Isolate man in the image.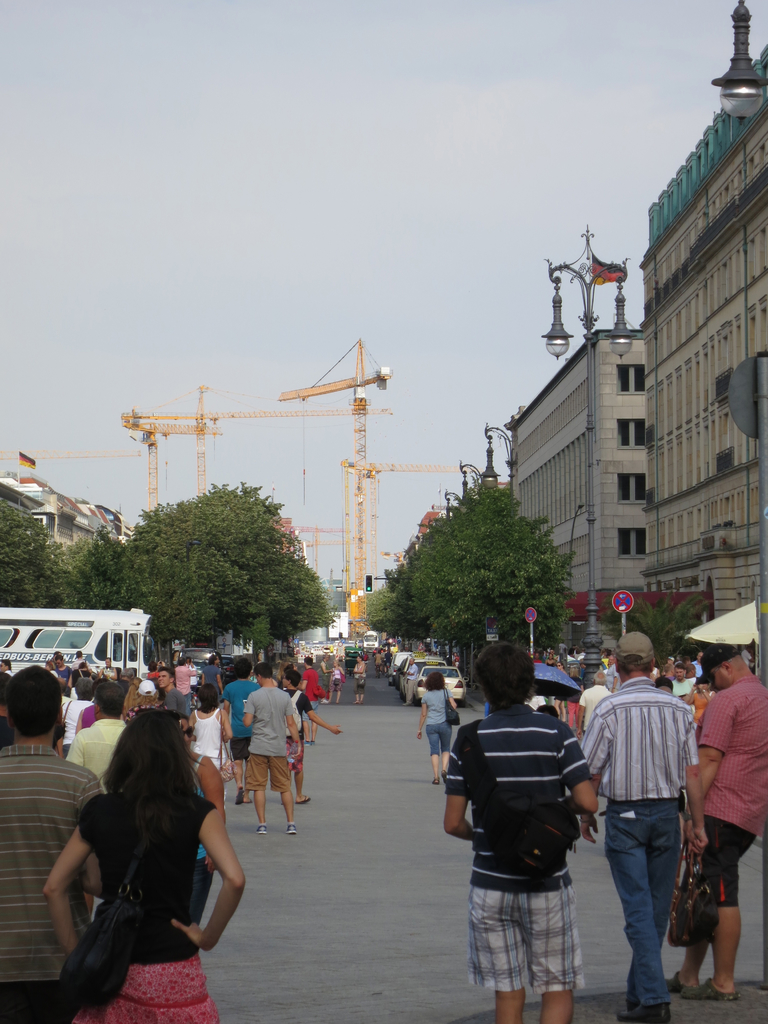
Isolated region: {"x1": 401, "y1": 655, "x2": 419, "y2": 708}.
